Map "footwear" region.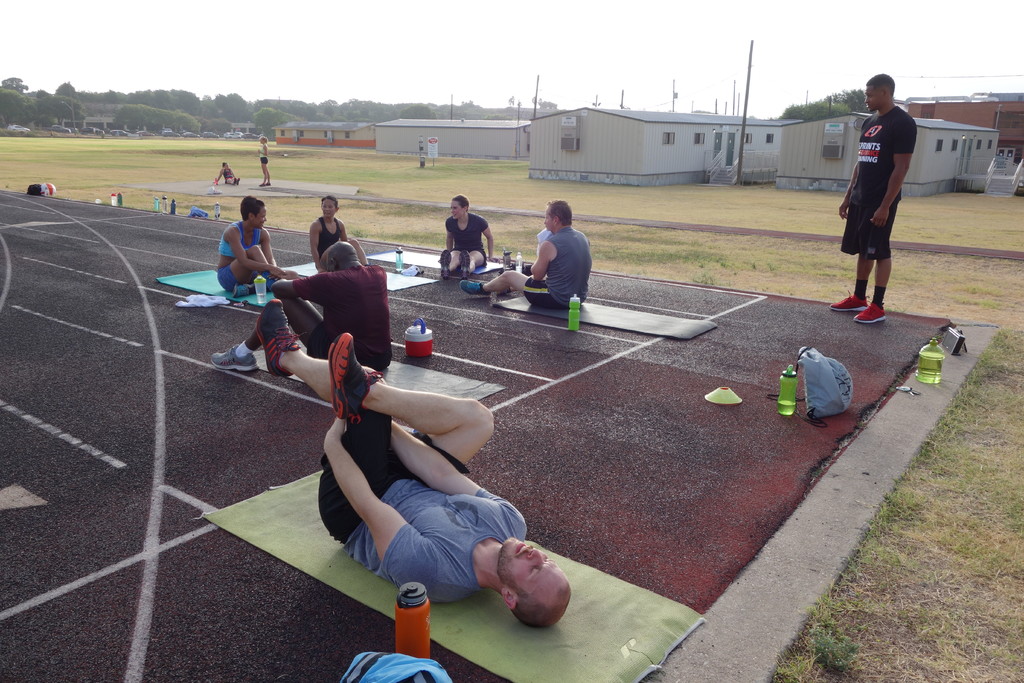
Mapped to 231 281 261 302.
